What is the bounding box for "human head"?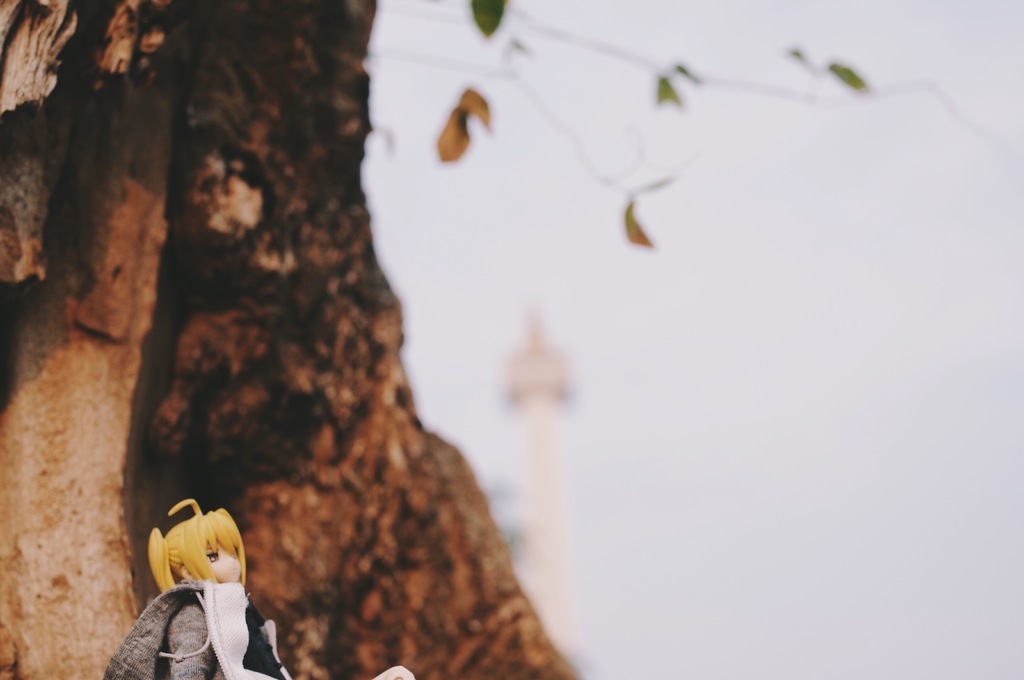
l=152, t=505, r=248, b=583.
